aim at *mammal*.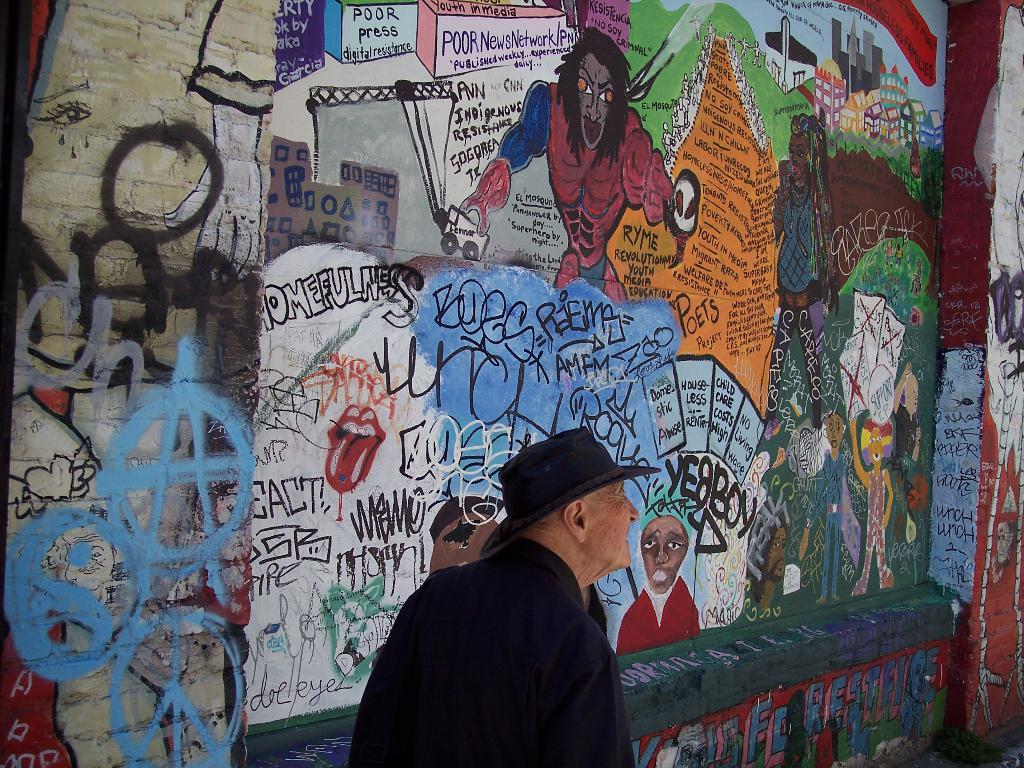
Aimed at BBox(527, 42, 664, 279).
